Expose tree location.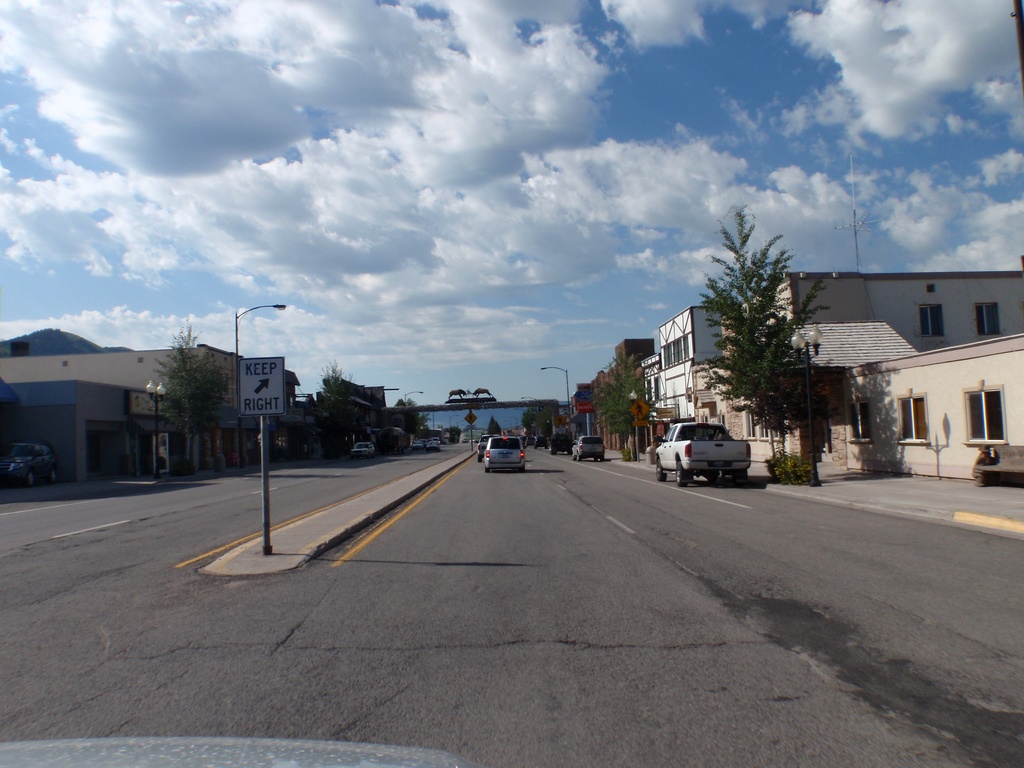
Exposed at [left=698, top=213, right=825, bottom=448].
